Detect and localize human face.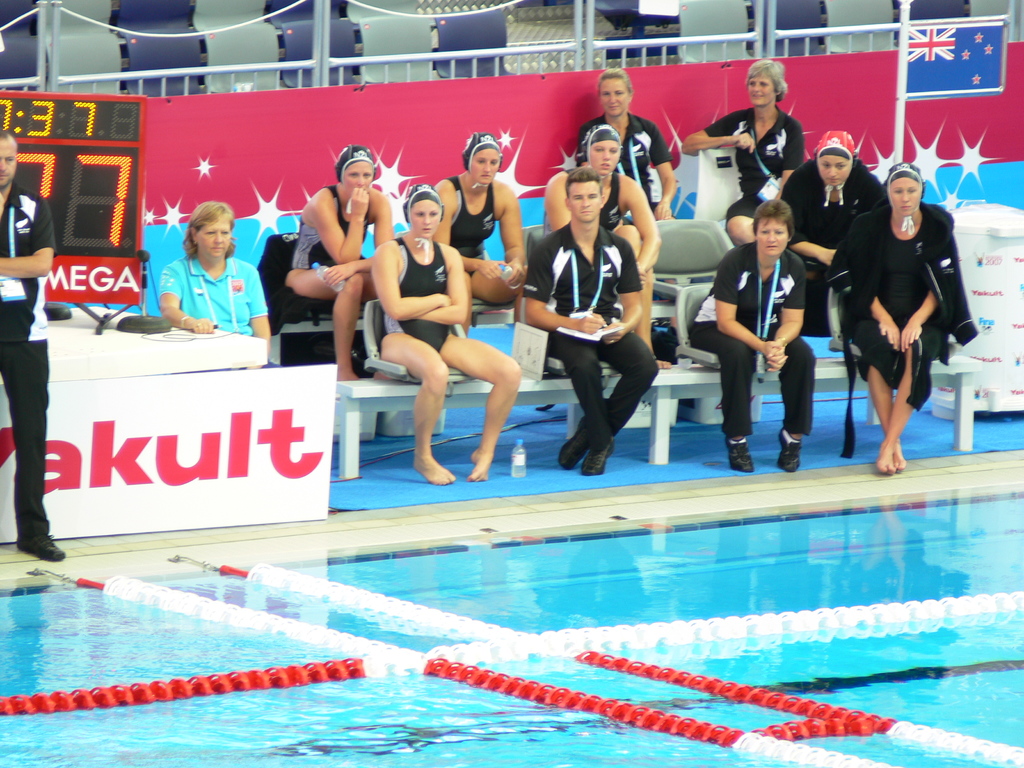
Localized at x1=586 y1=138 x2=621 y2=173.
